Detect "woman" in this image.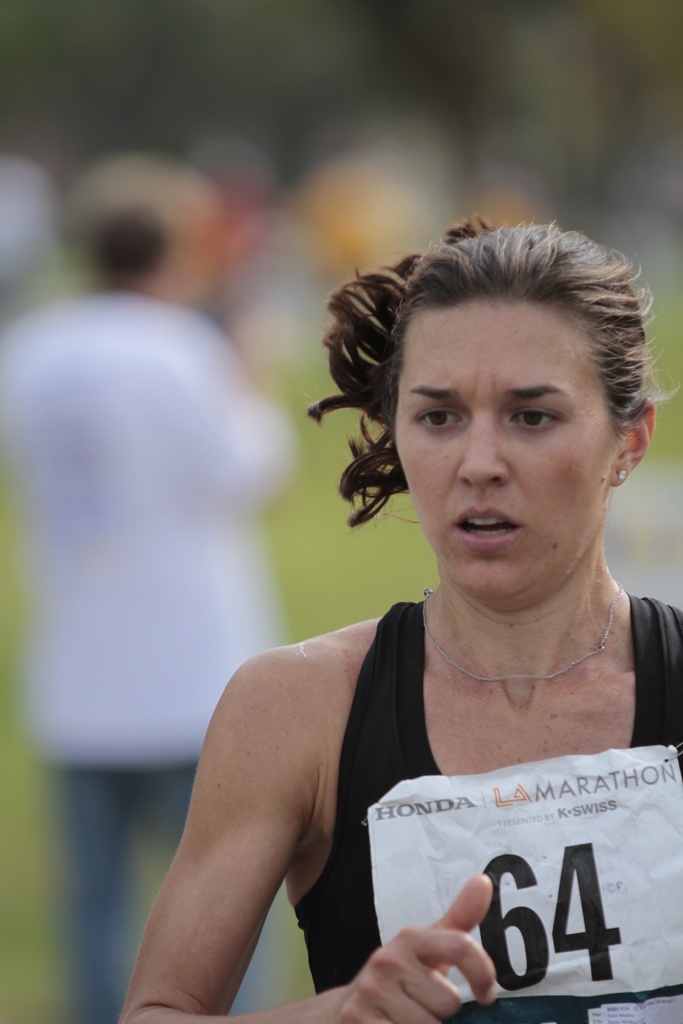
Detection: (138, 191, 654, 1023).
